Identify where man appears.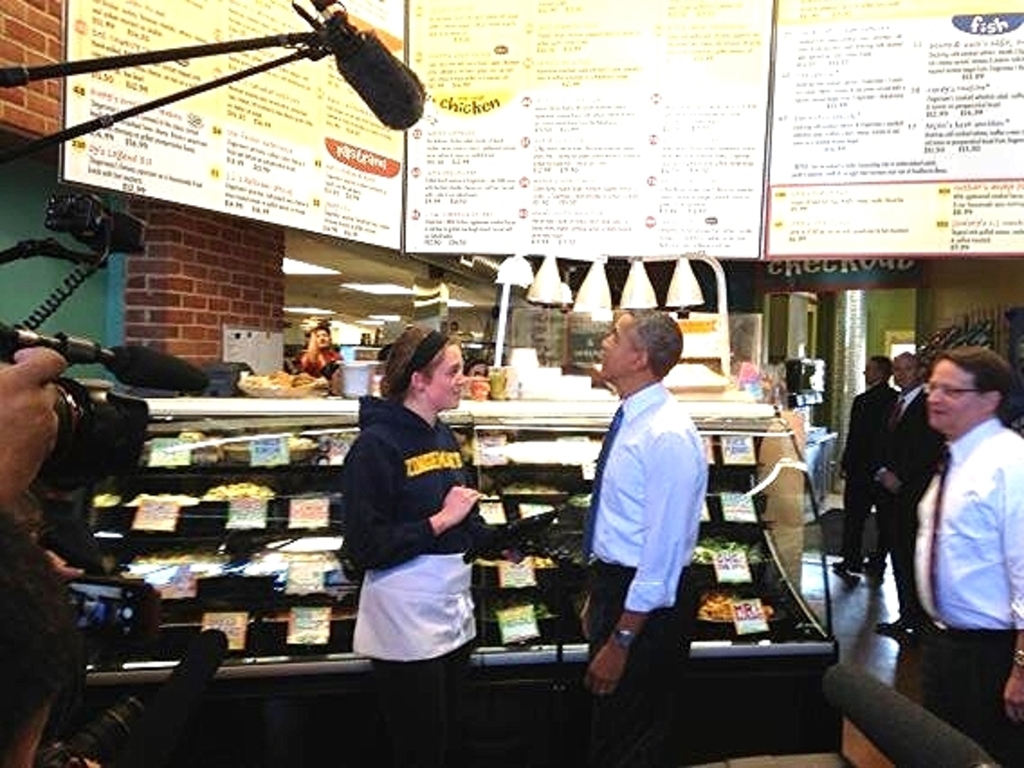
Appears at BBox(296, 326, 344, 380).
